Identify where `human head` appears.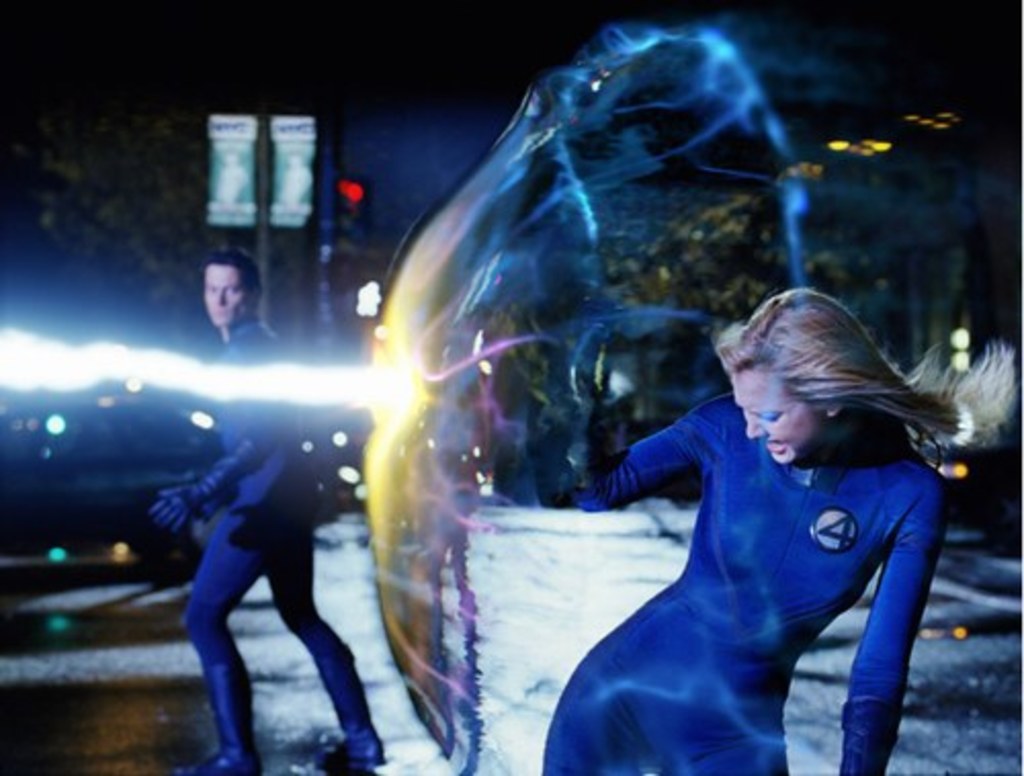
Appears at x1=199, y1=256, x2=260, y2=328.
